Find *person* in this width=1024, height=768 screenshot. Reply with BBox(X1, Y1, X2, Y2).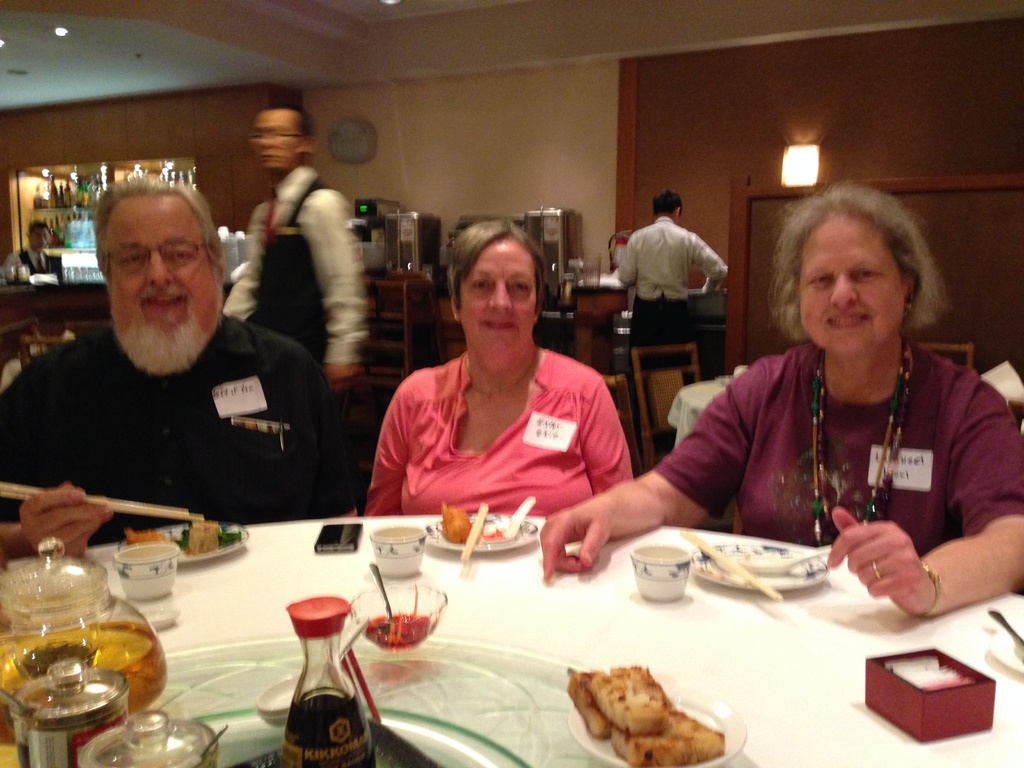
BBox(633, 186, 1002, 627).
